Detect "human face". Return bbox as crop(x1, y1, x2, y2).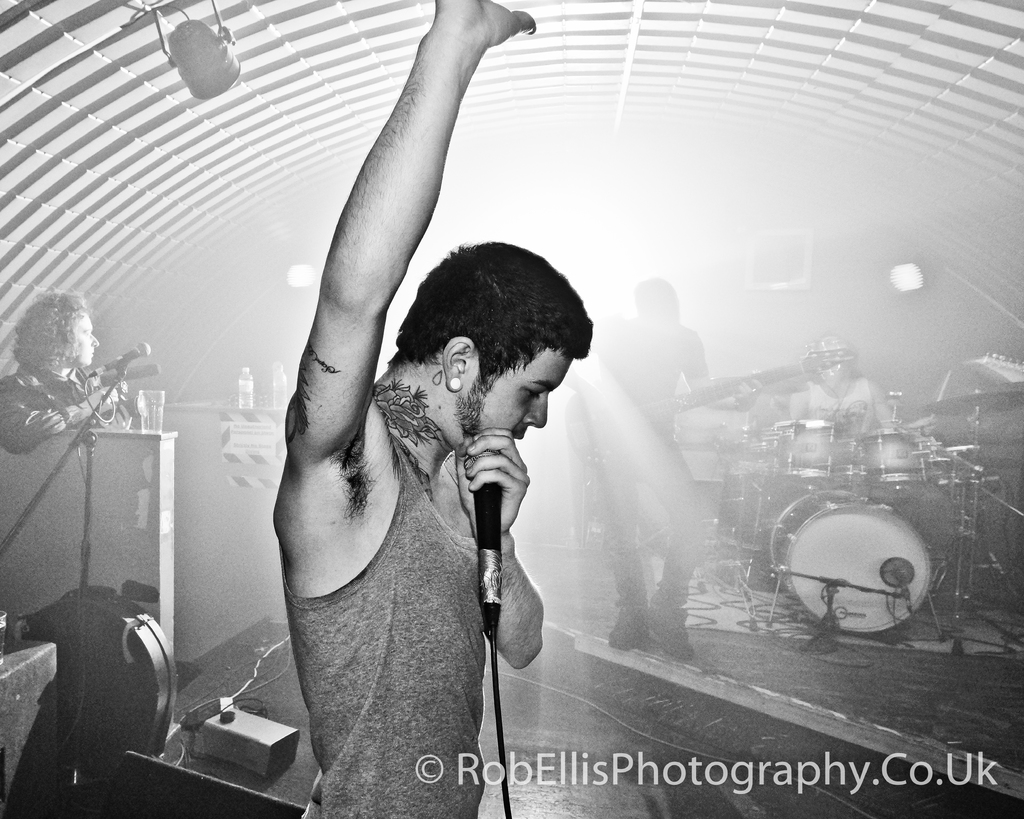
crop(74, 311, 101, 367).
